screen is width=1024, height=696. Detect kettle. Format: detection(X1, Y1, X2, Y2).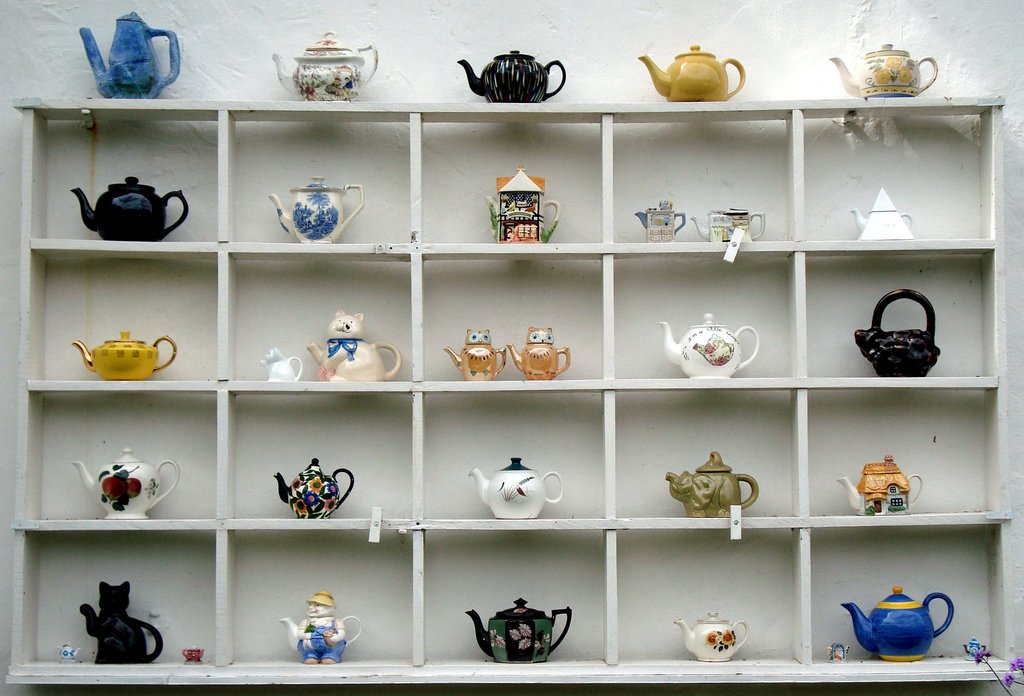
detection(274, 458, 359, 520).
